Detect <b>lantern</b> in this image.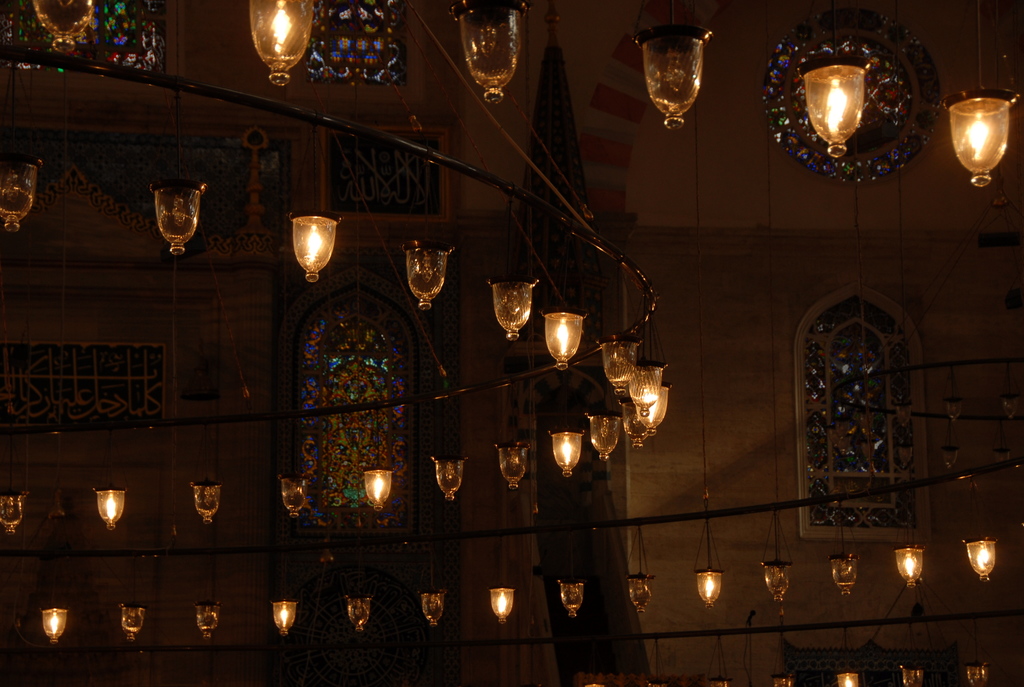
Detection: bbox(4, 493, 24, 532).
